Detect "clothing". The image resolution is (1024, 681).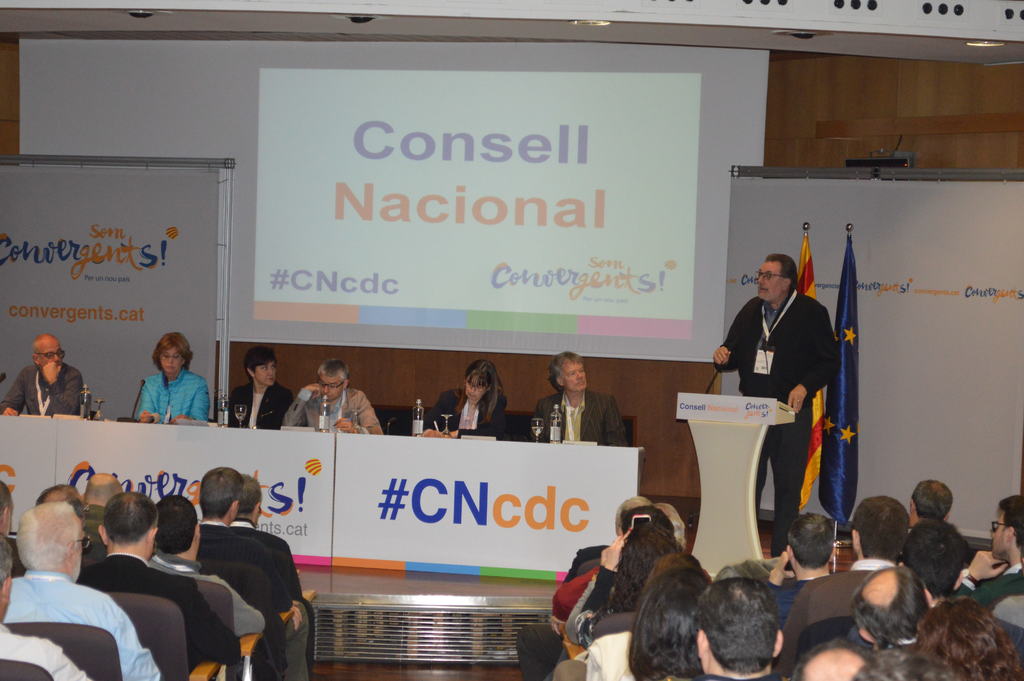
bbox(124, 362, 208, 433).
